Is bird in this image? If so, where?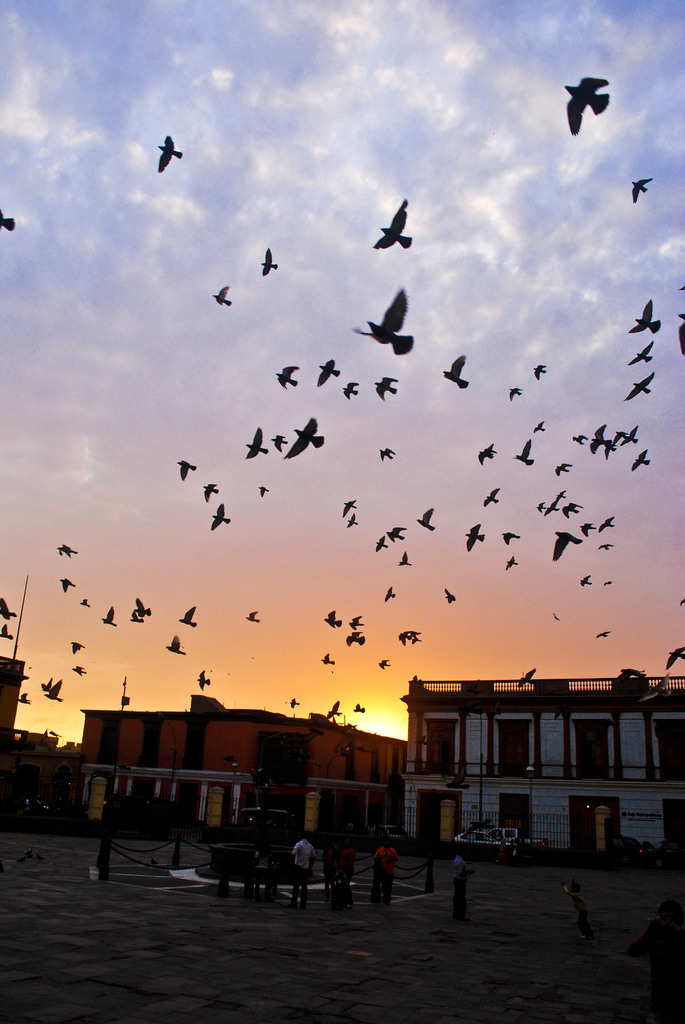
Yes, at [x1=178, y1=456, x2=196, y2=480].
